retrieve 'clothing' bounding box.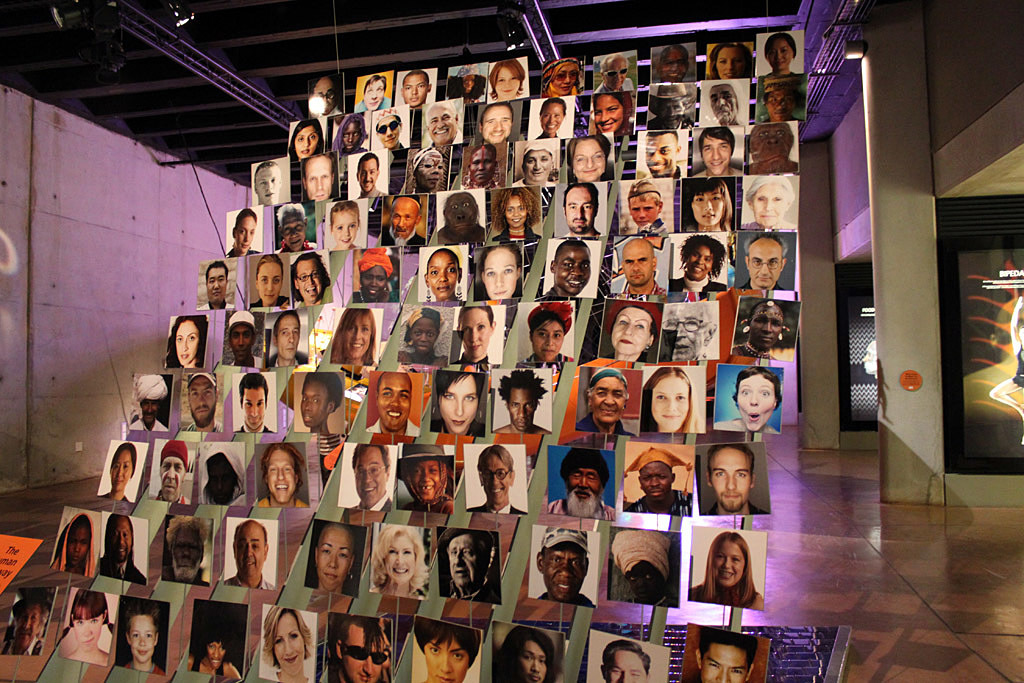
Bounding box: 327:669:342:682.
